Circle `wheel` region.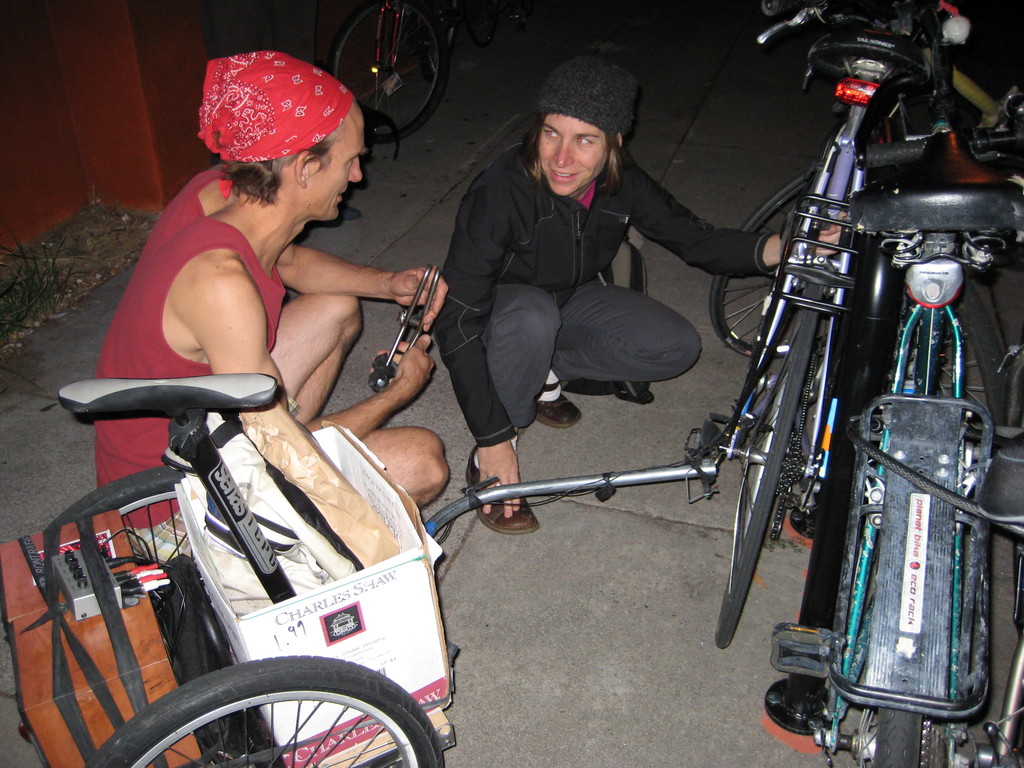
Region: region(716, 278, 819, 653).
